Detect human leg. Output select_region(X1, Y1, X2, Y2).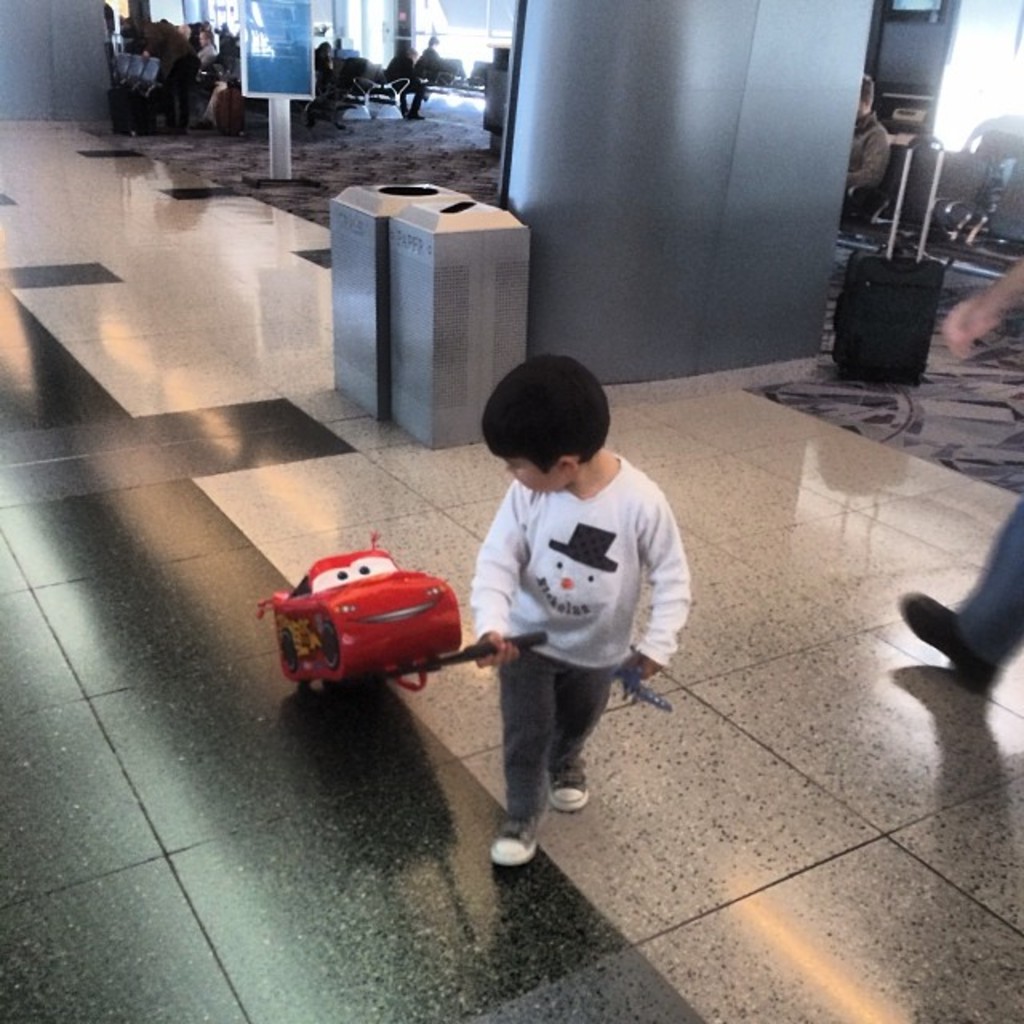
select_region(472, 624, 627, 882).
